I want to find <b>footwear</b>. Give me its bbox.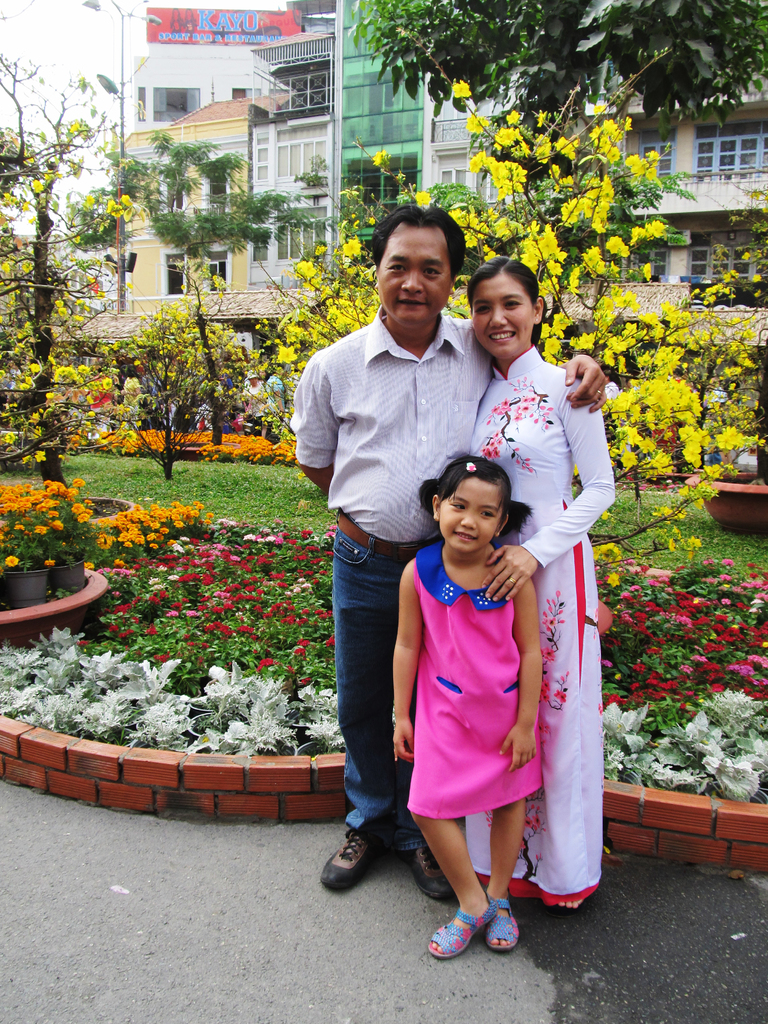
<box>422,903,496,961</box>.
